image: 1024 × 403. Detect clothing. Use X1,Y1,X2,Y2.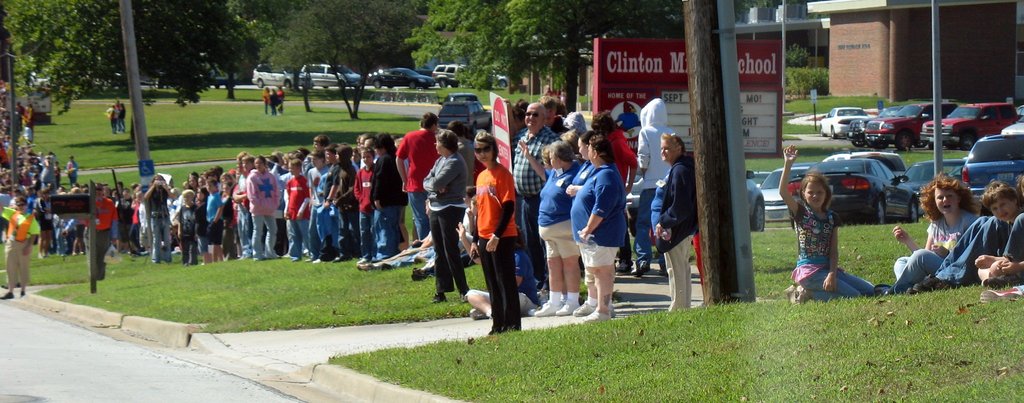
460,136,532,315.
